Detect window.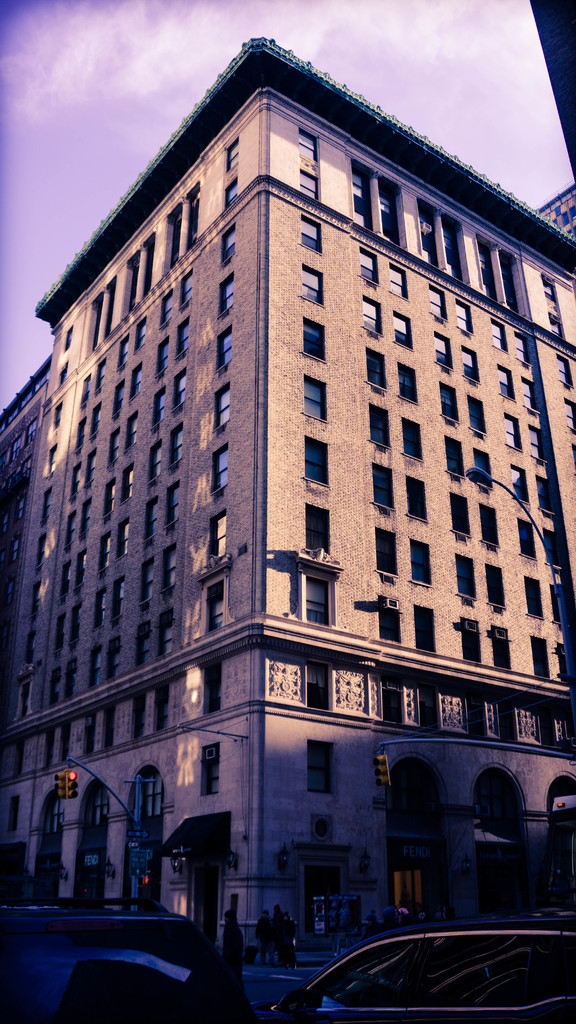
Detected at [x1=375, y1=527, x2=398, y2=579].
